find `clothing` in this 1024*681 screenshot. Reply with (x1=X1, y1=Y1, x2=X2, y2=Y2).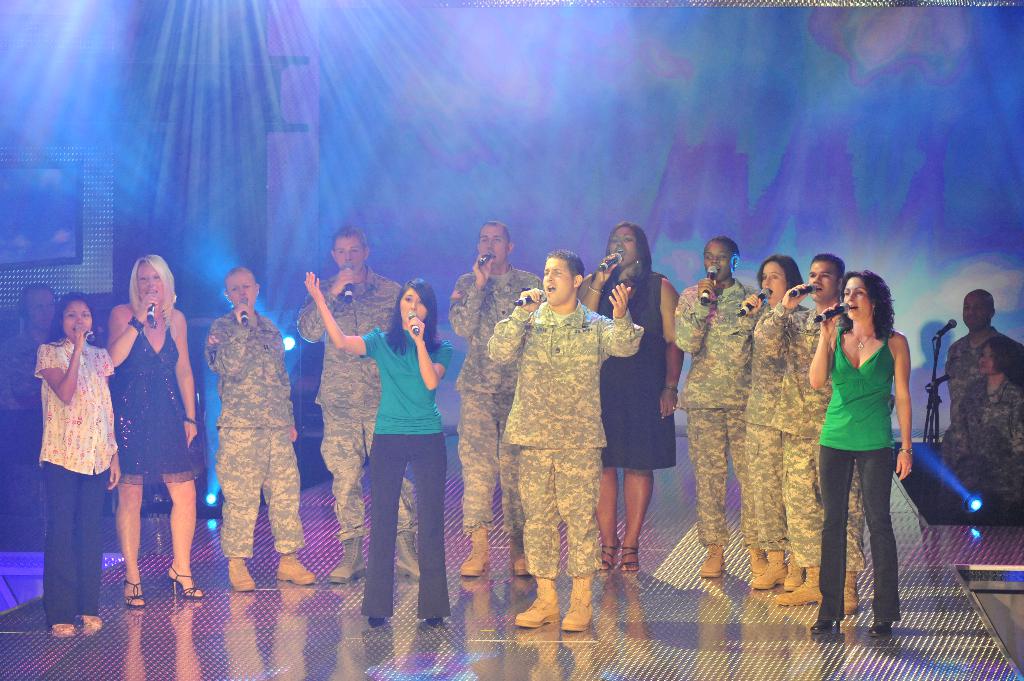
(x1=598, y1=262, x2=669, y2=463).
